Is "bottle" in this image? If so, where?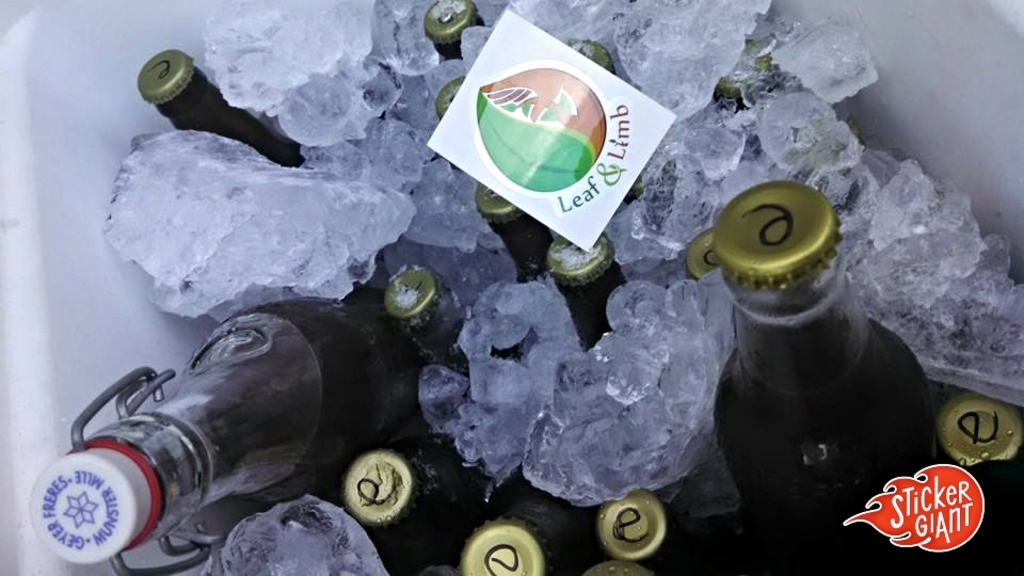
Yes, at x1=718 y1=191 x2=965 y2=572.
